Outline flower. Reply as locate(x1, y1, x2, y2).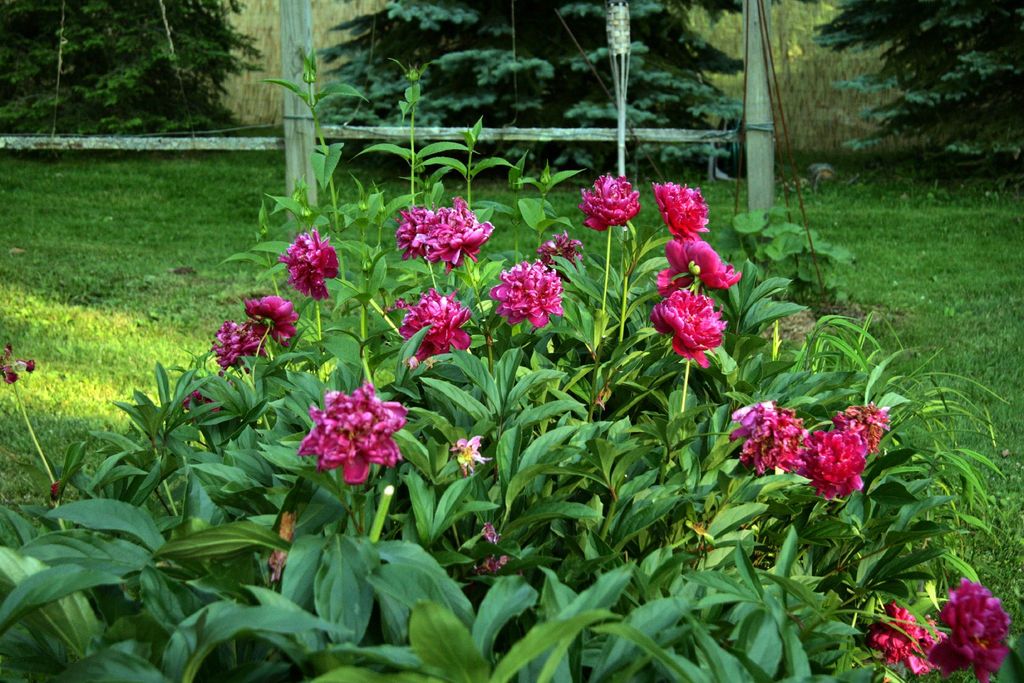
locate(650, 183, 708, 243).
